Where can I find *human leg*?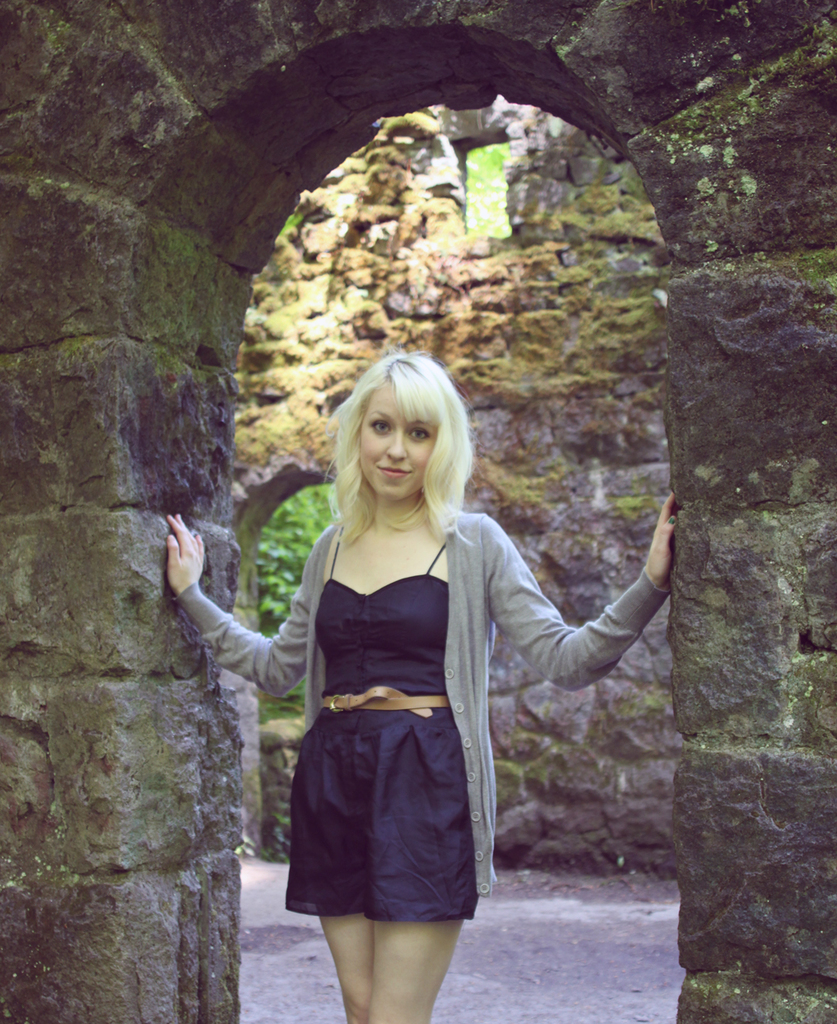
You can find it at {"left": 312, "top": 908, "right": 370, "bottom": 1020}.
